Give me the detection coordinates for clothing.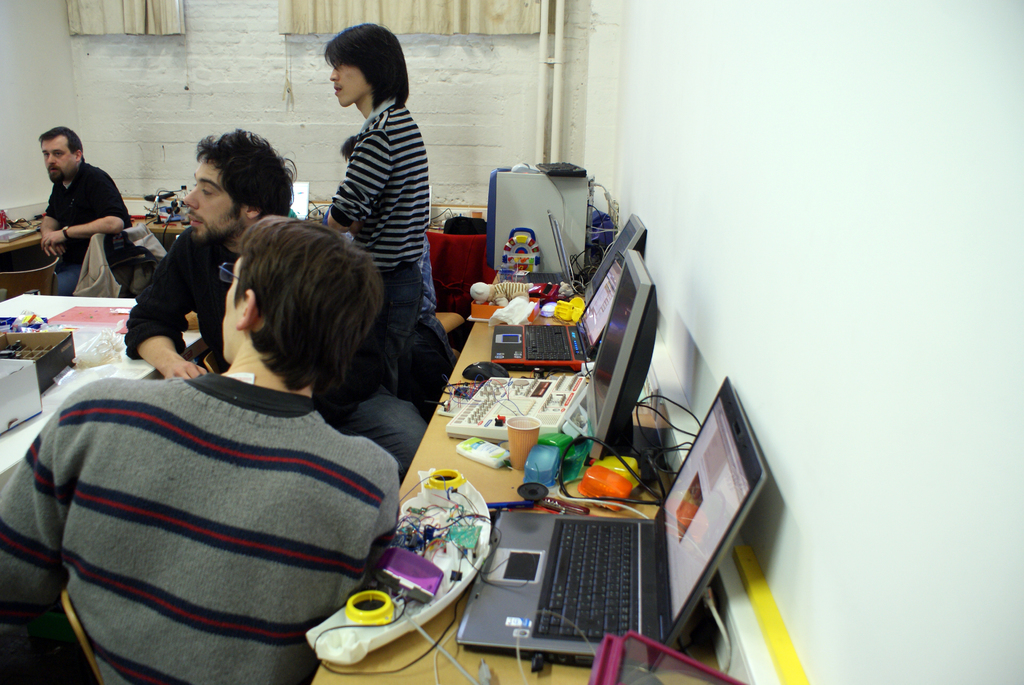
124,227,431,479.
